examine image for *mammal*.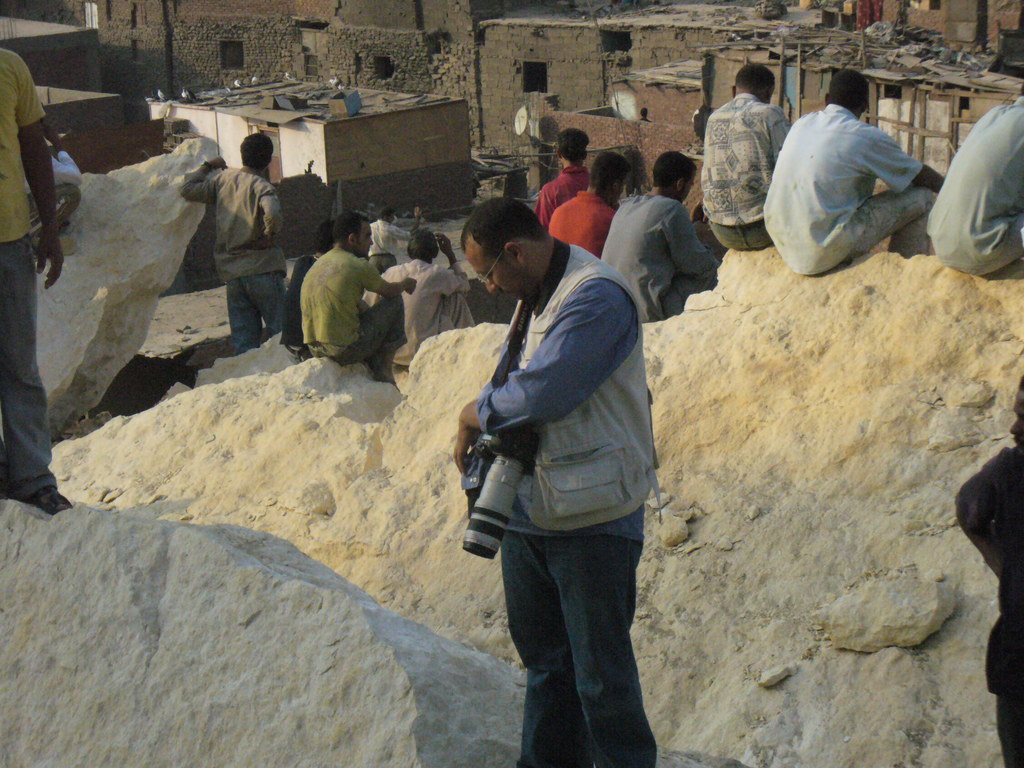
Examination result: (701,60,790,249).
